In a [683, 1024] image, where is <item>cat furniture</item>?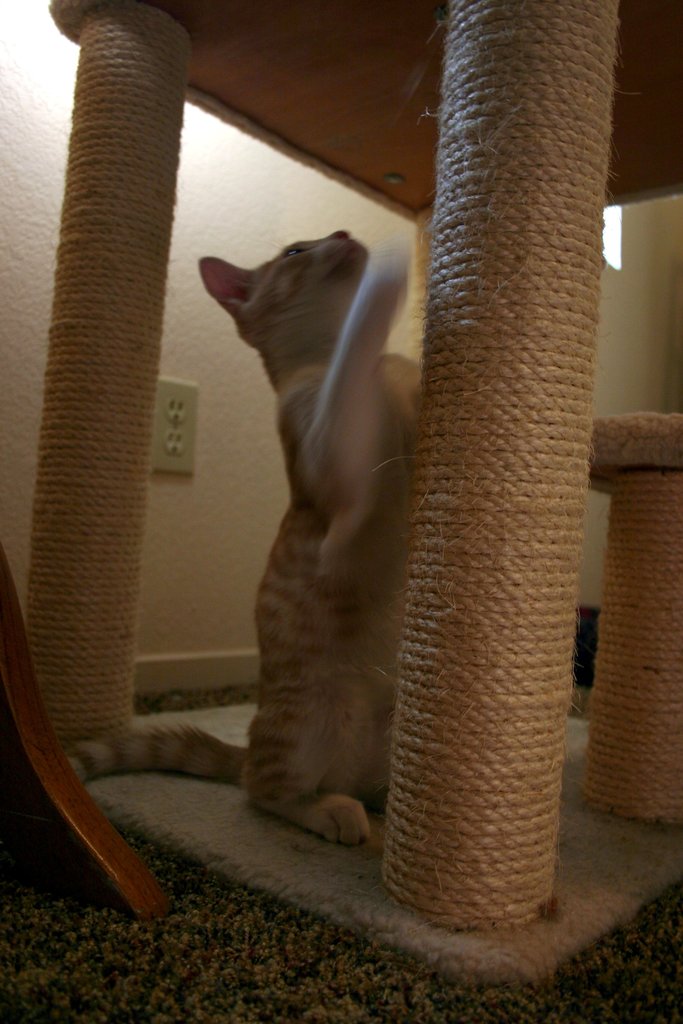
(24, 0, 682, 986).
